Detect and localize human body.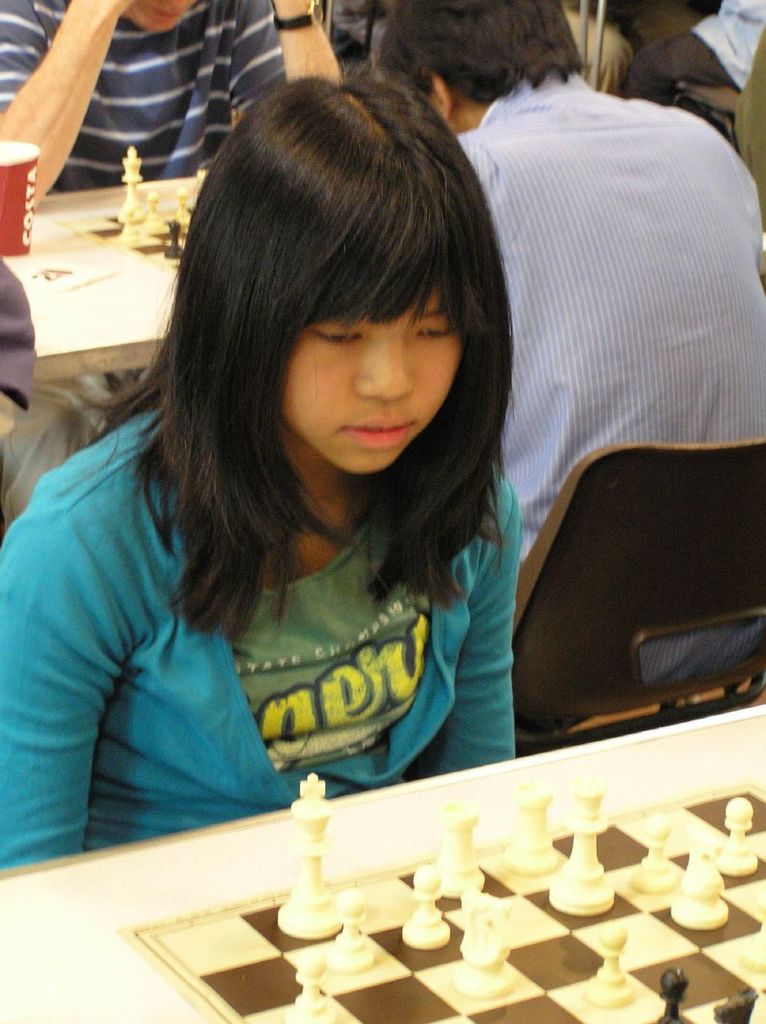
Localized at bbox=[368, 0, 765, 694].
